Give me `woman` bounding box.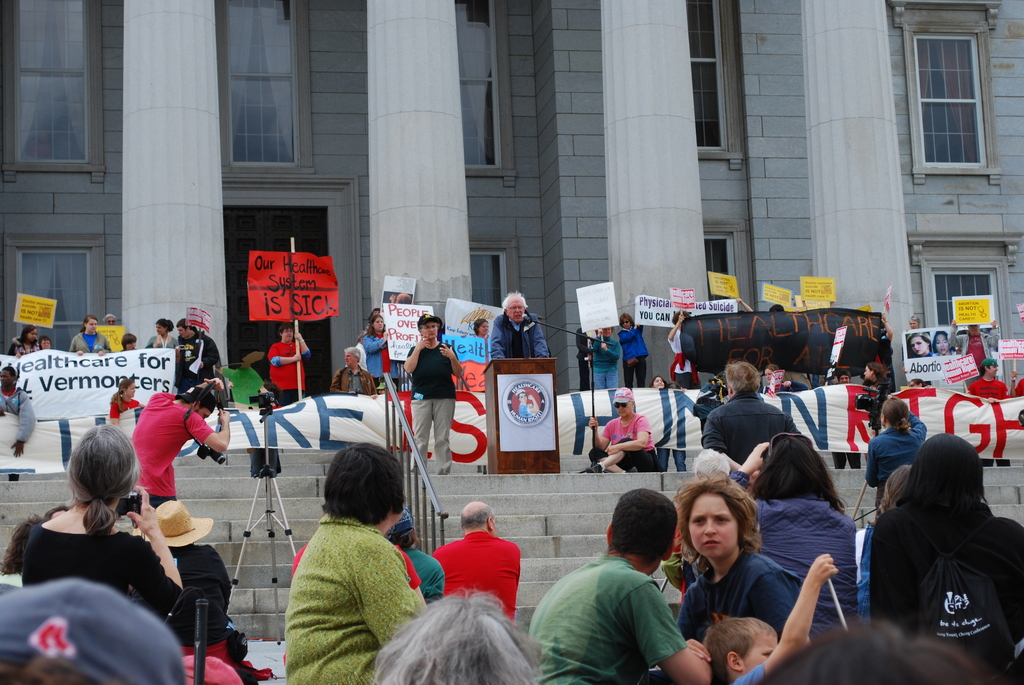
268:322:314:408.
